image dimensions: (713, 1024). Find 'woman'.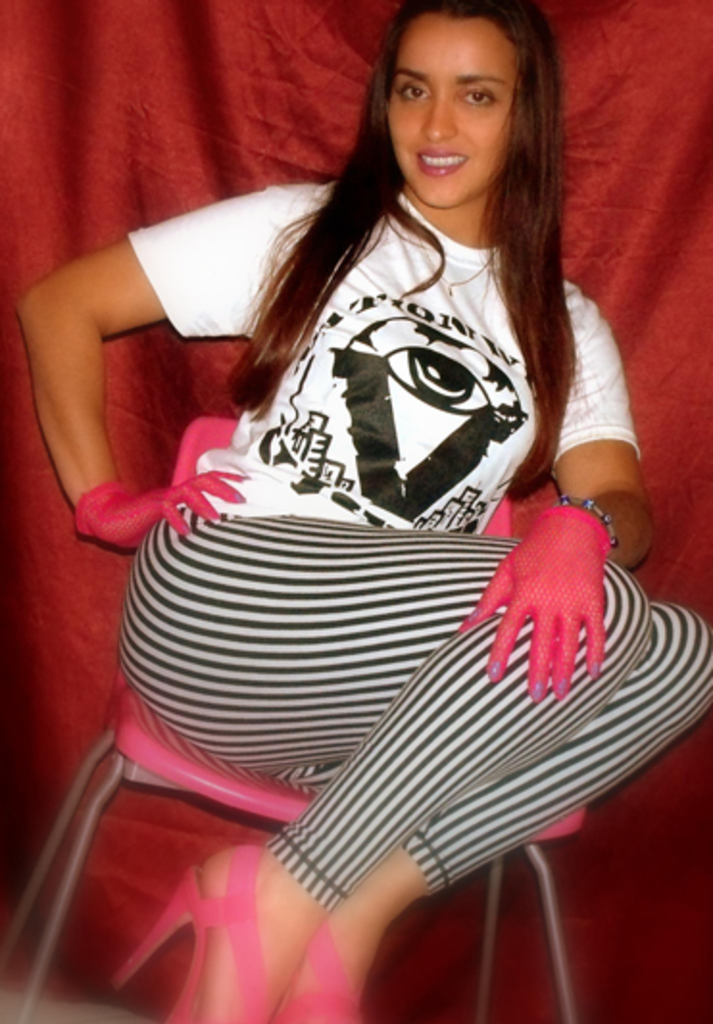
[15,0,711,1022].
